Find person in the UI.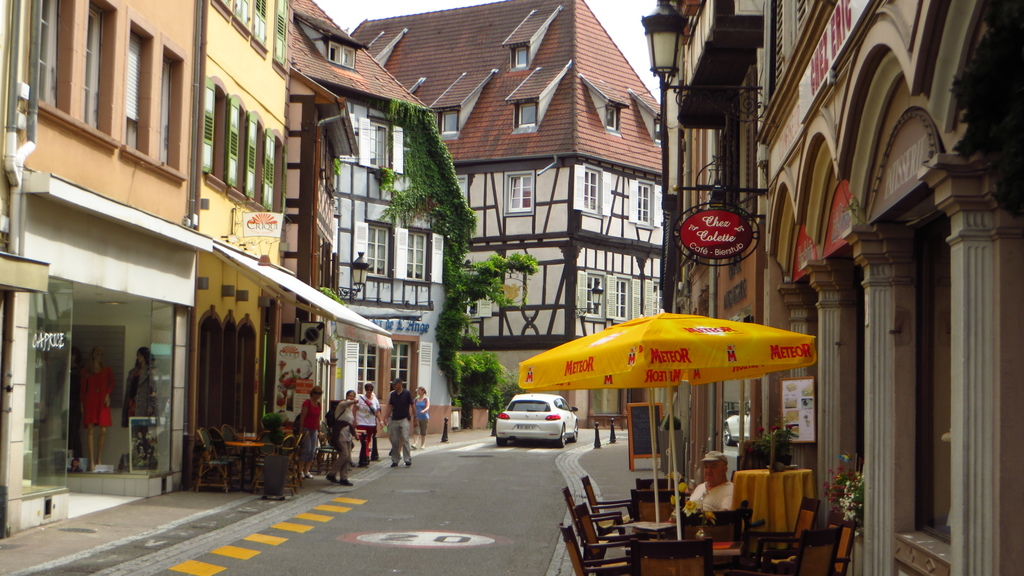
UI element at bbox=(79, 342, 116, 470).
